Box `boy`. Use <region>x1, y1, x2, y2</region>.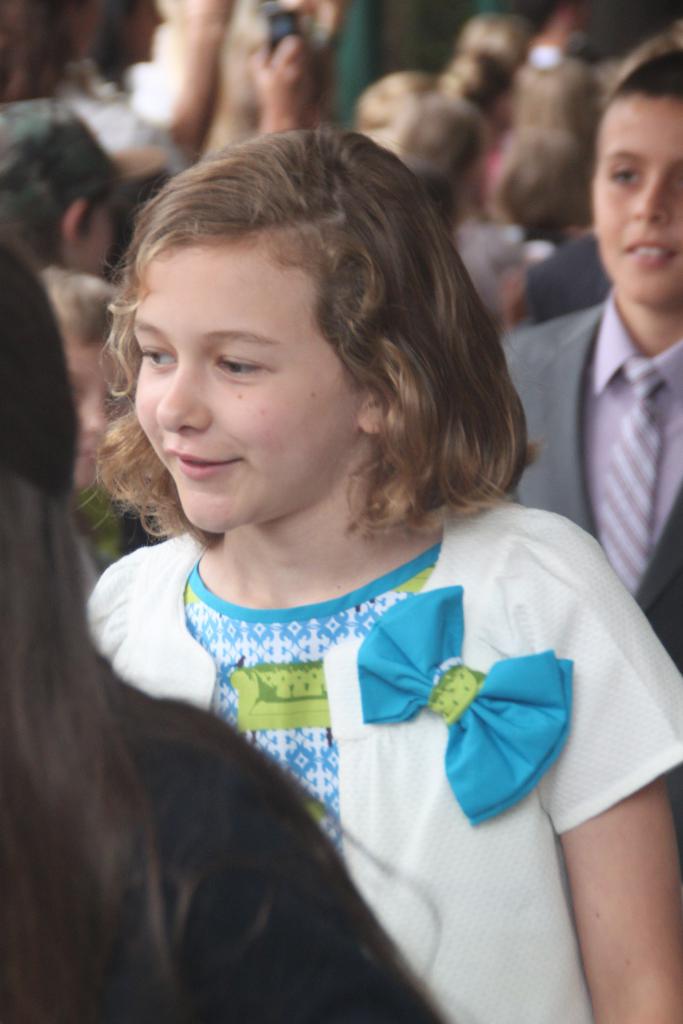
<region>492, 31, 682, 673</region>.
